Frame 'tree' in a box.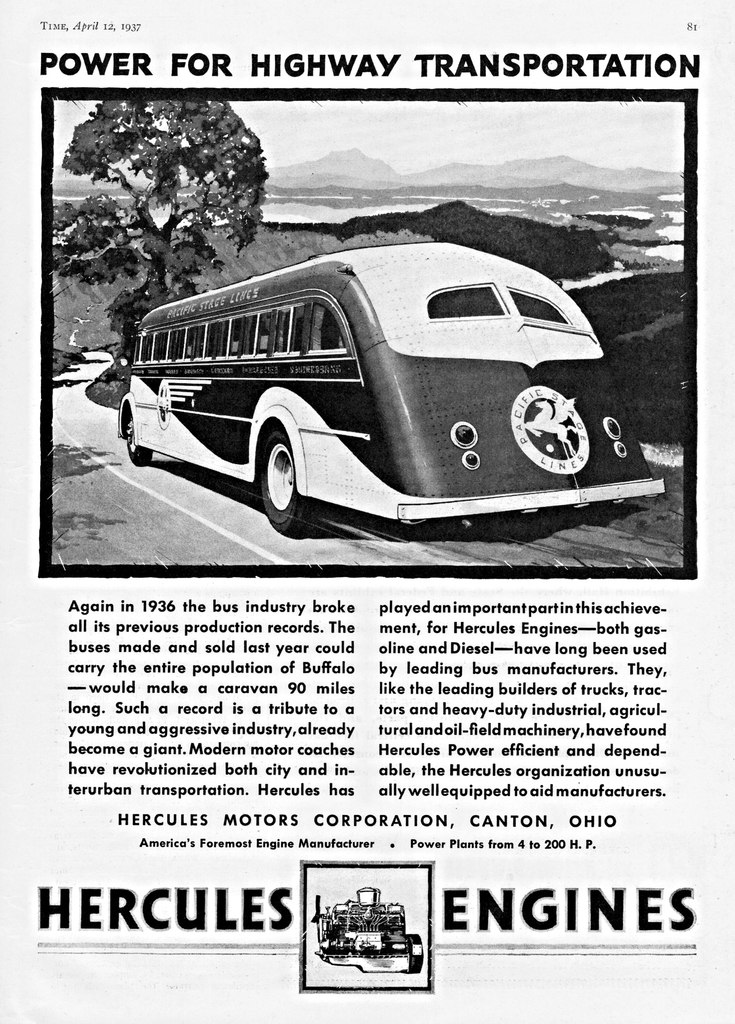
select_region(44, 99, 275, 371).
